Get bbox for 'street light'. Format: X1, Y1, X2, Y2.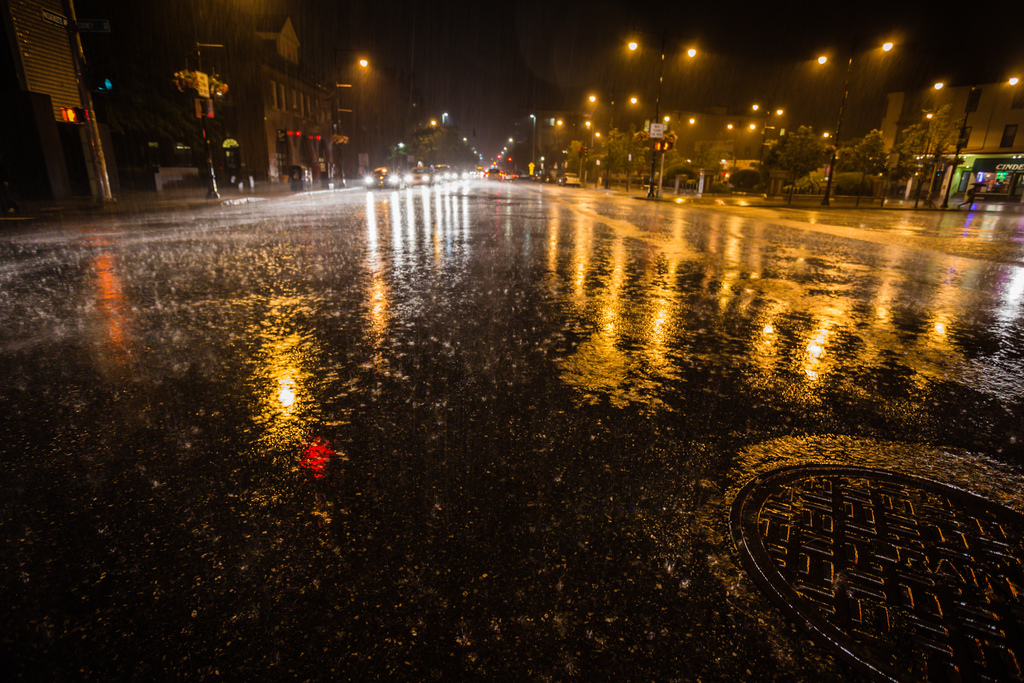
924, 73, 1020, 211.
